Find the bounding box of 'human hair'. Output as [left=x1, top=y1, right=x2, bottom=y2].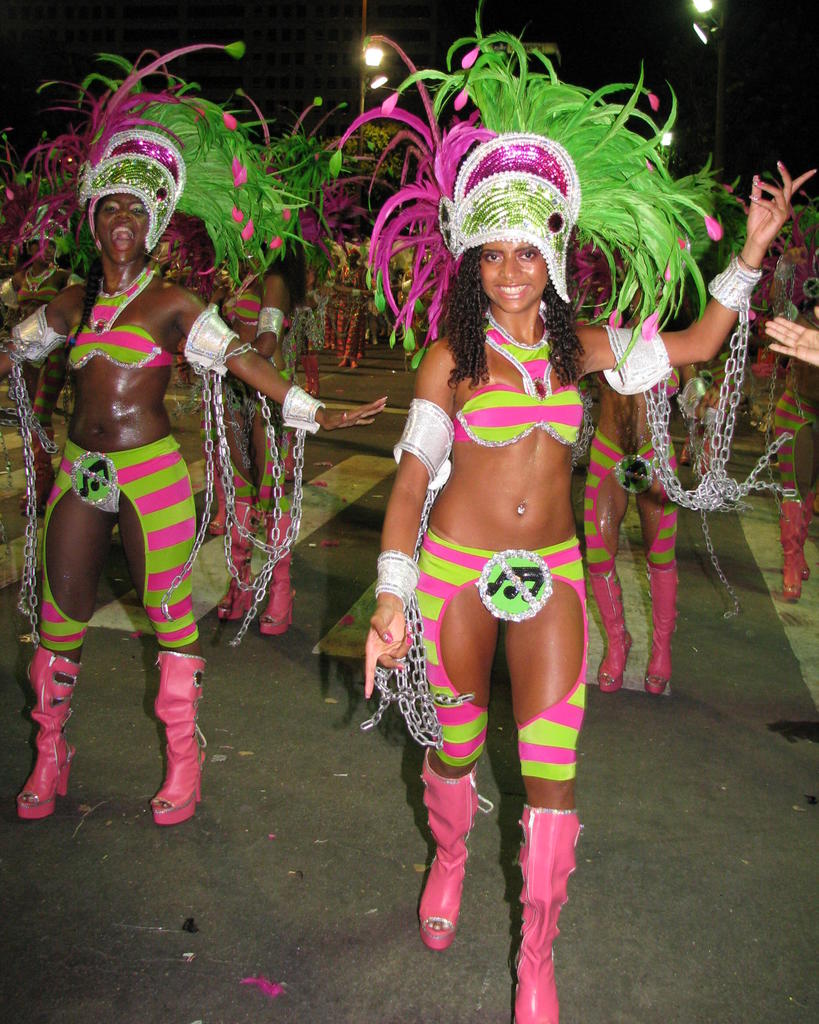
[left=437, top=243, right=594, bottom=396].
